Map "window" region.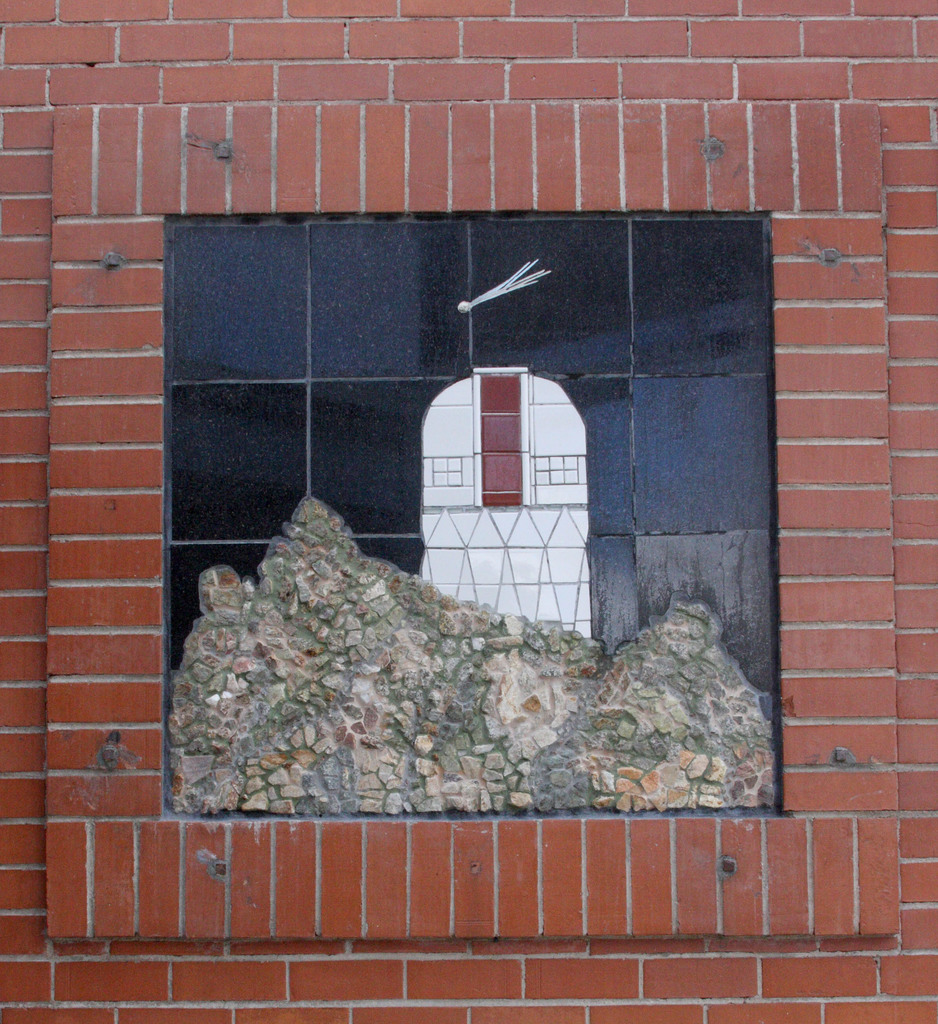
Mapped to 470 373 528 504.
